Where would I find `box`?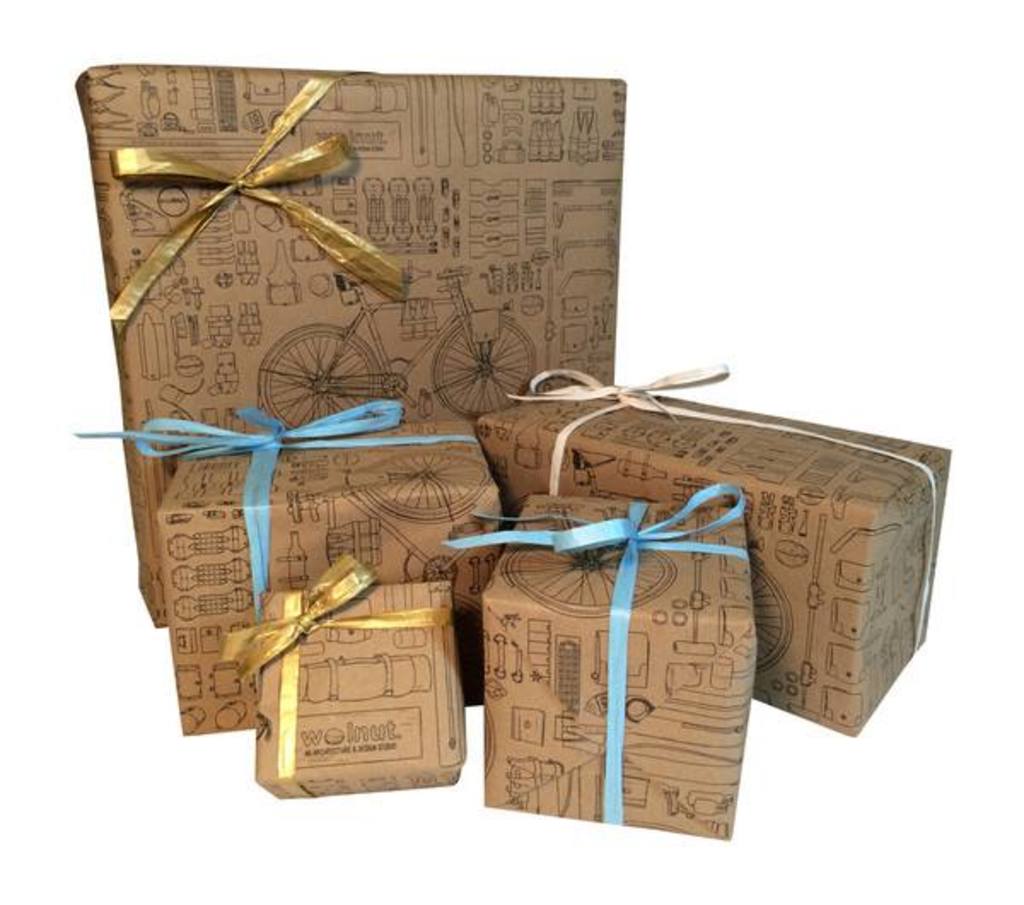
At region(70, 39, 635, 659).
